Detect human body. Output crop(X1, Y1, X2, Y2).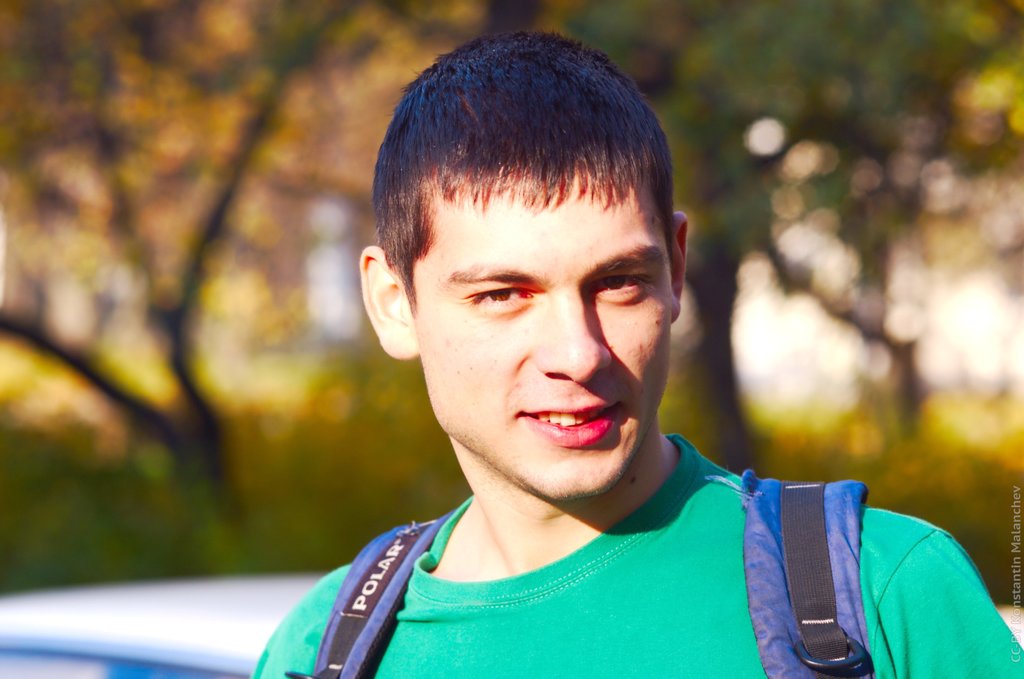
crop(247, 26, 1023, 678).
